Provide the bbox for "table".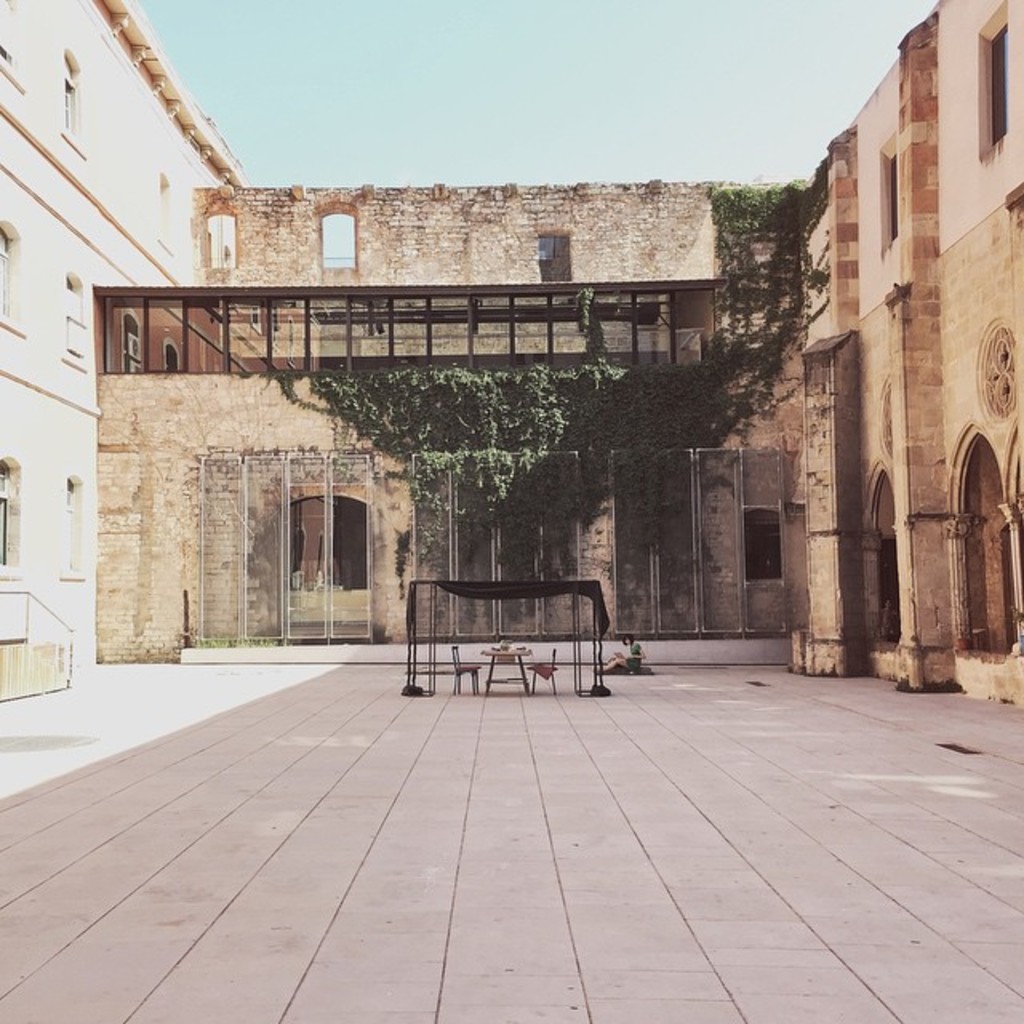
x1=477 y1=645 x2=531 y2=696.
